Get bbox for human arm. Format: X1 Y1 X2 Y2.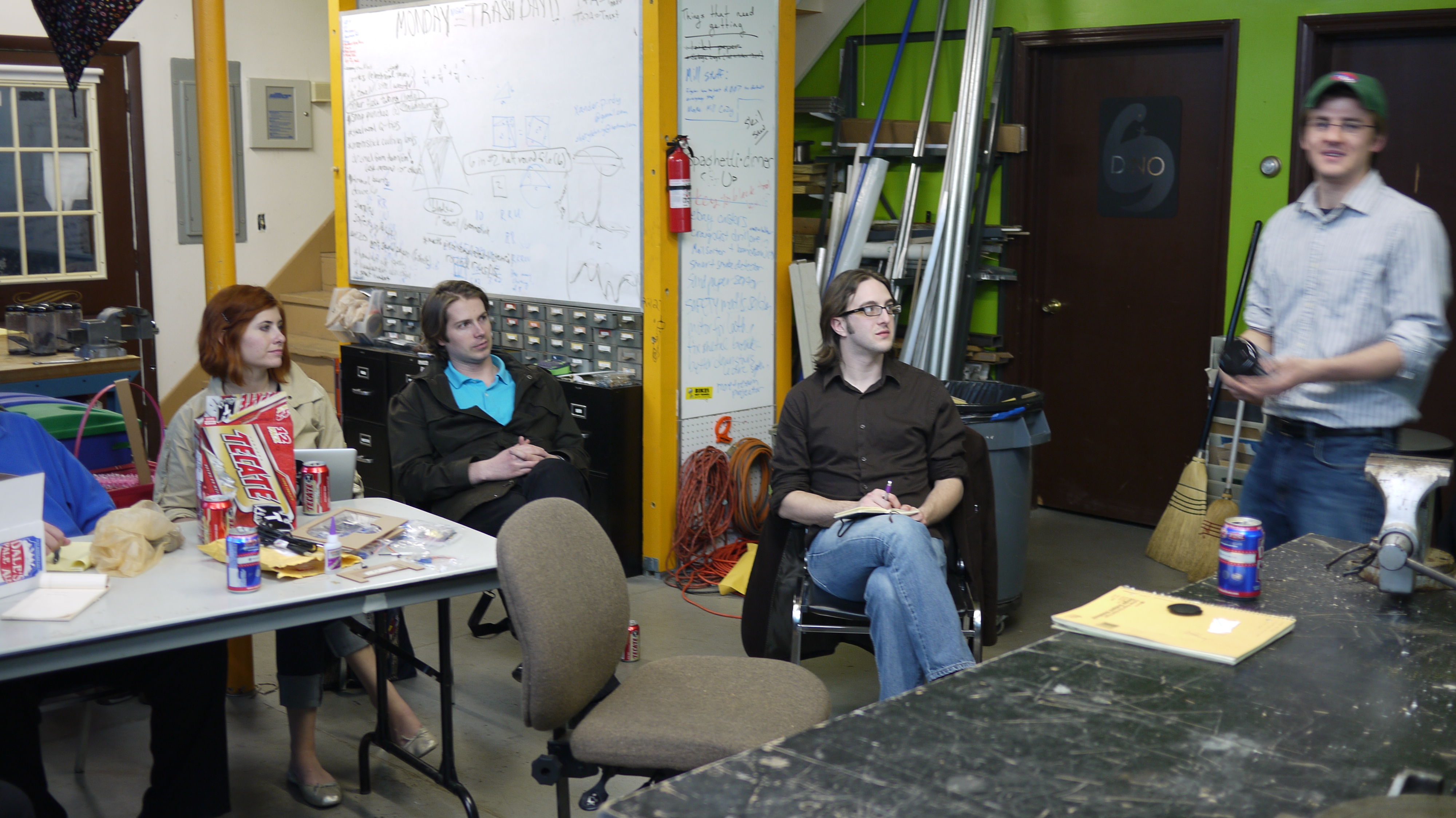
56 149 73 189.
